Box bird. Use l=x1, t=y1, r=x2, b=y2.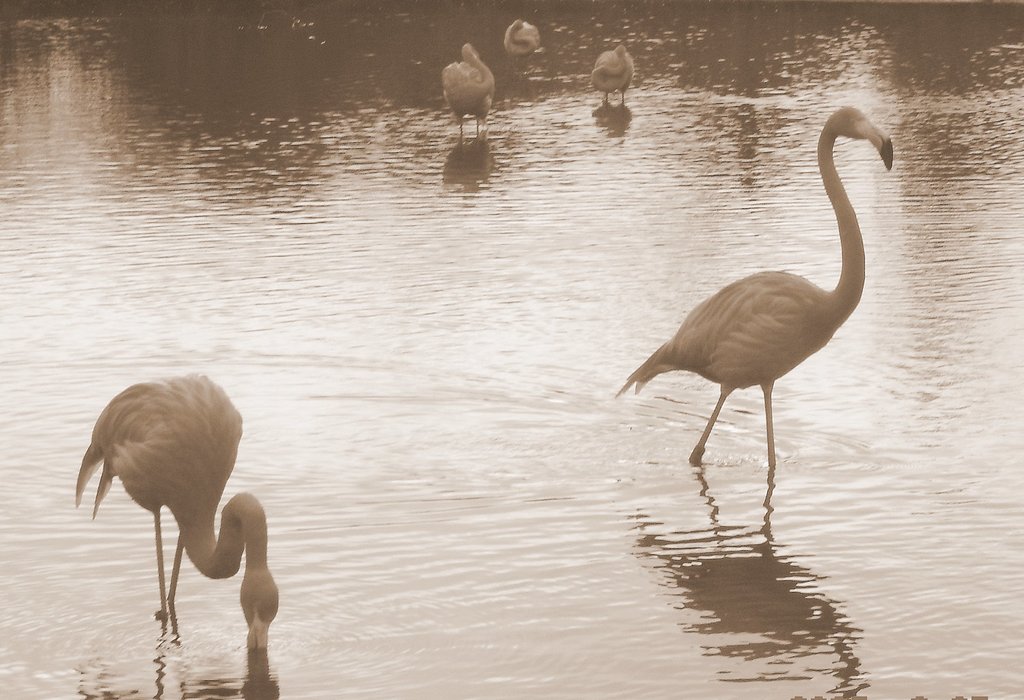
l=502, t=13, r=544, b=57.
